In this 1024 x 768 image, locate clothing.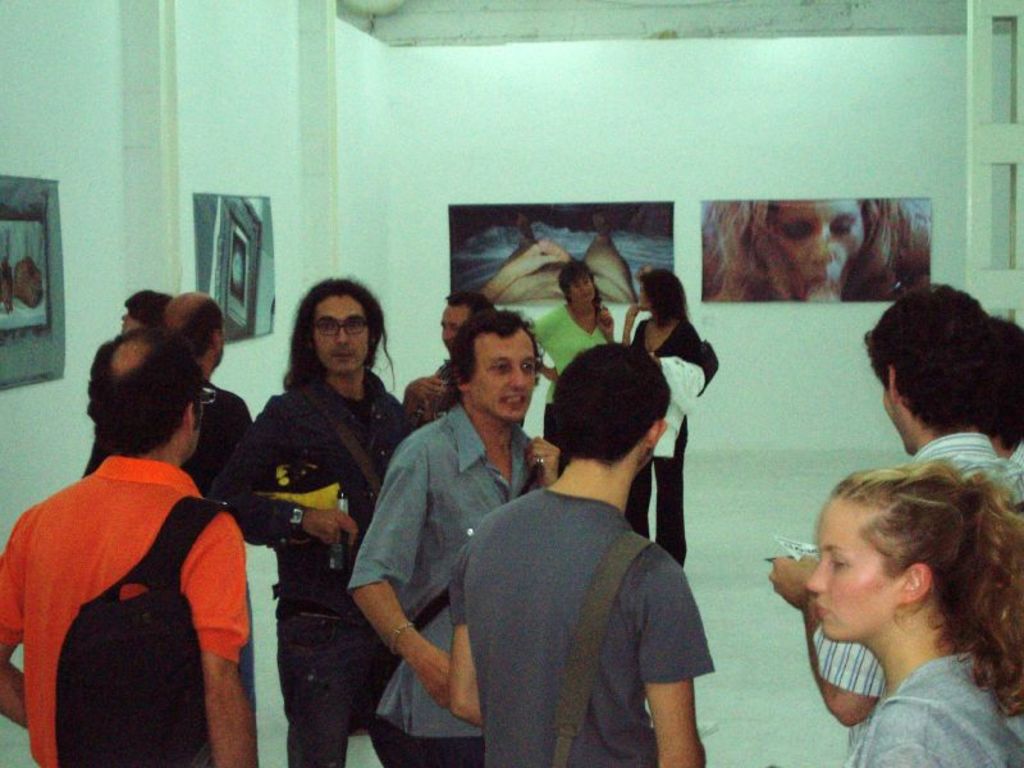
Bounding box: bbox(0, 453, 251, 767).
